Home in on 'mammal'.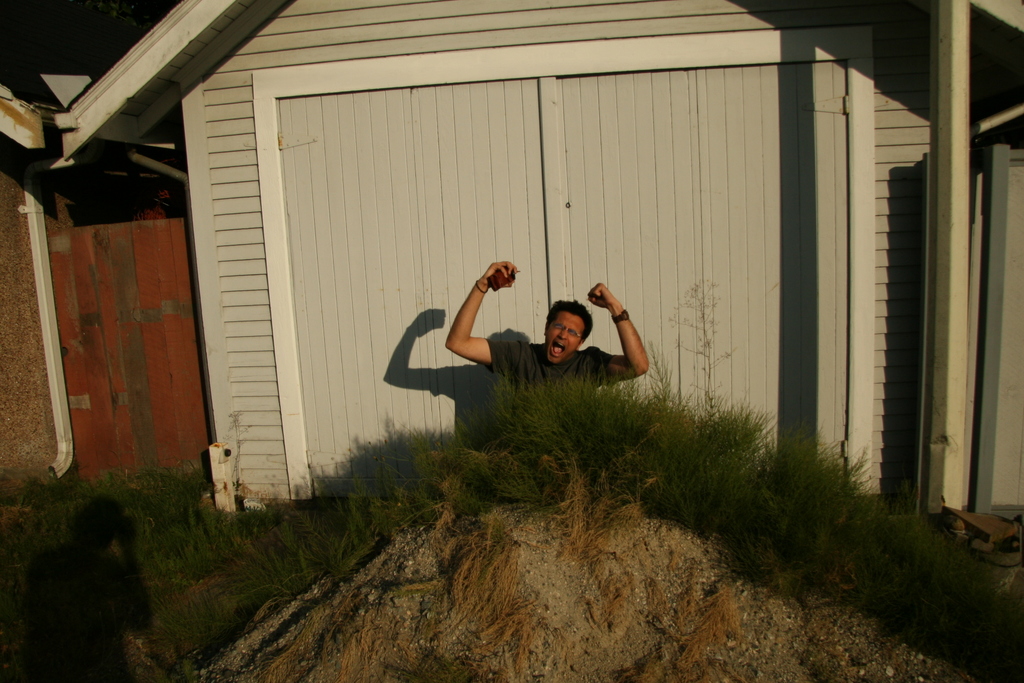
Homed in at <bbox>429, 247, 664, 506</bbox>.
